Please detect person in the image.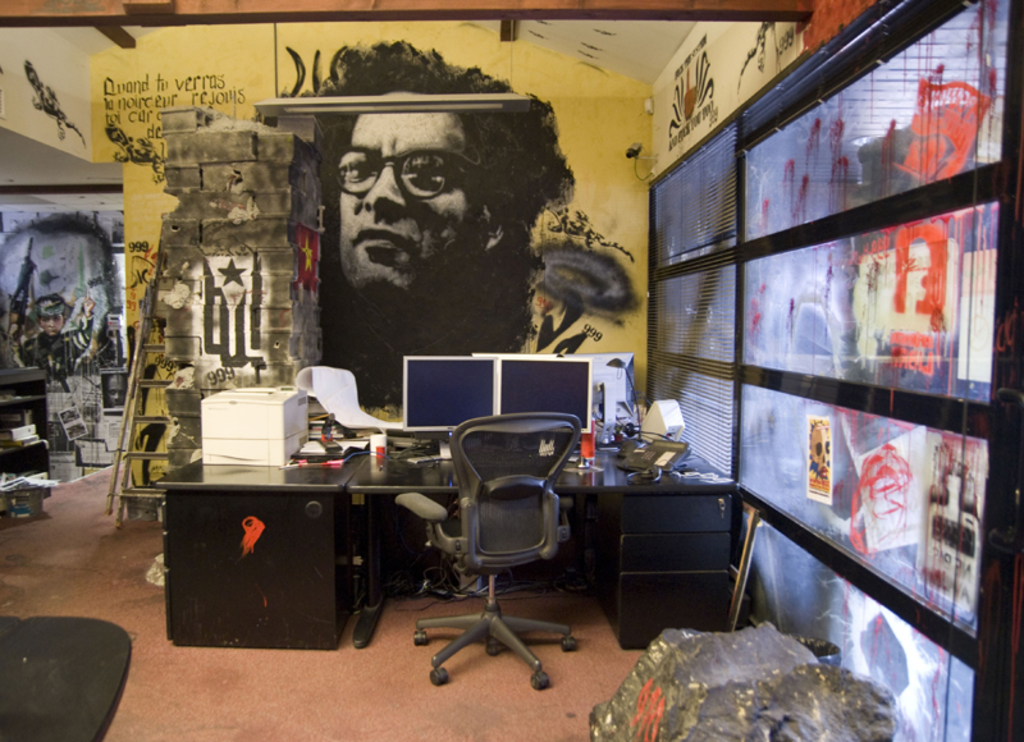
<bbox>23, 297, 92, 389</bbox>.
